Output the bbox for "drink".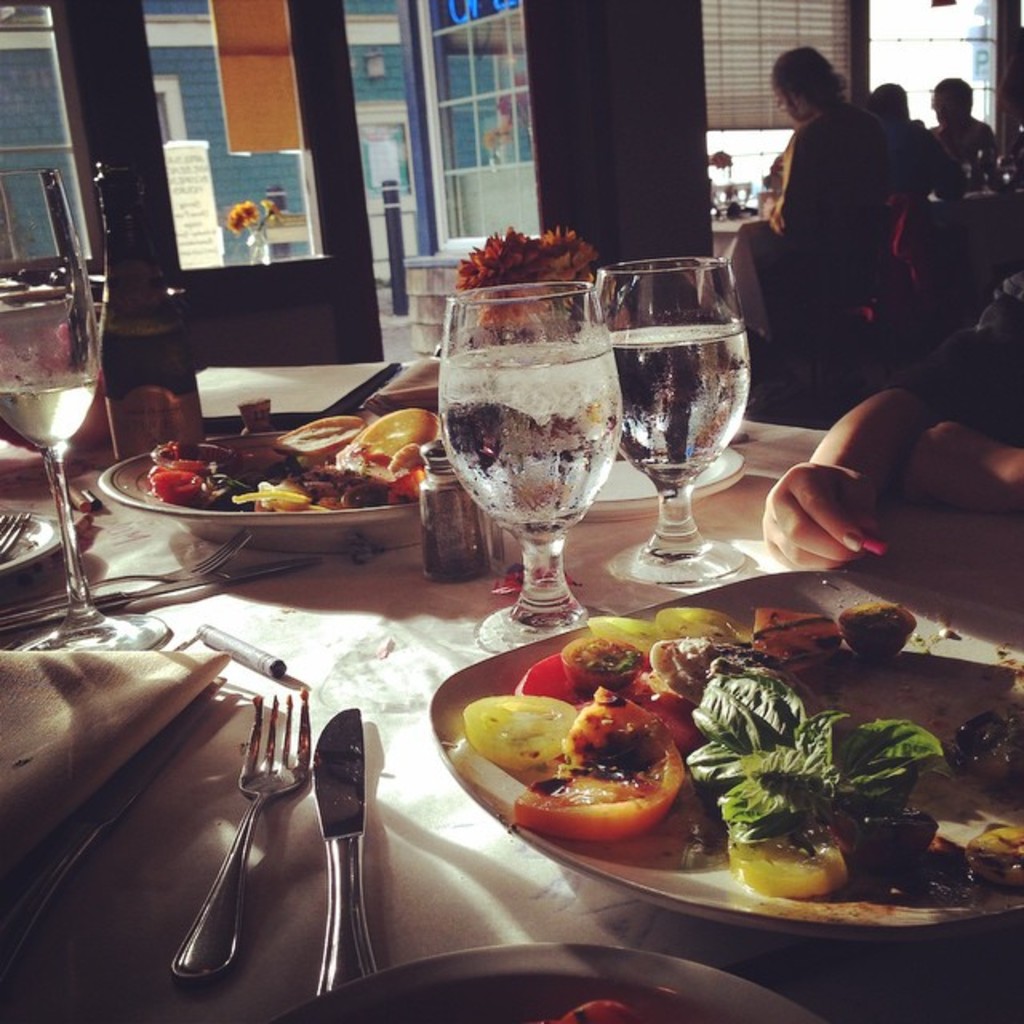
(602, 232, 762, 571).
